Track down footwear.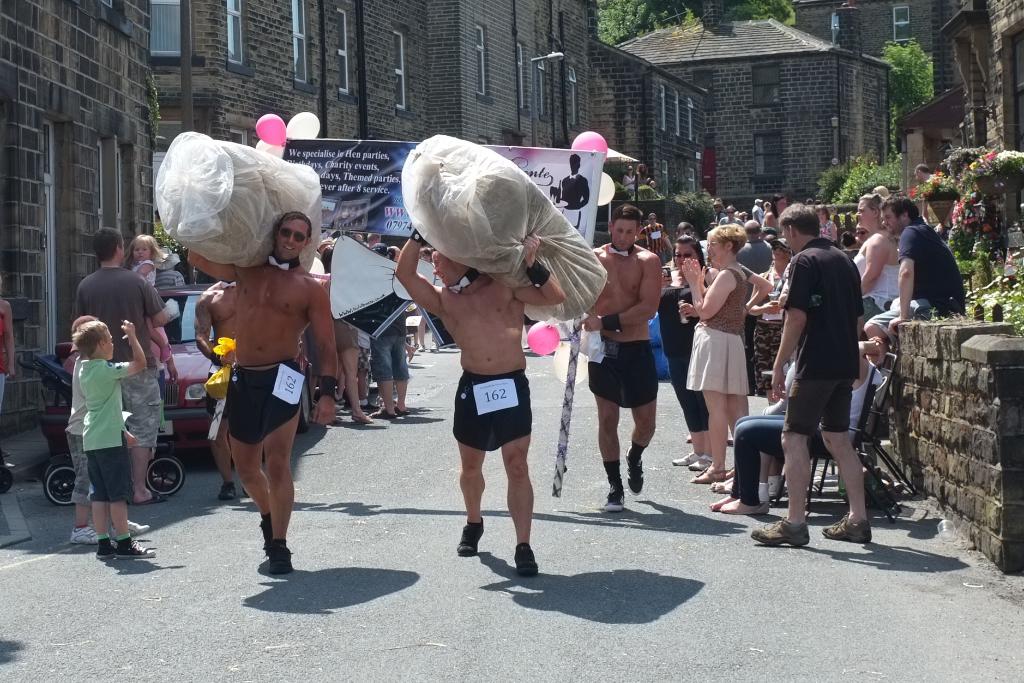
Tracked to Rect(689, 456, 720, 473).
